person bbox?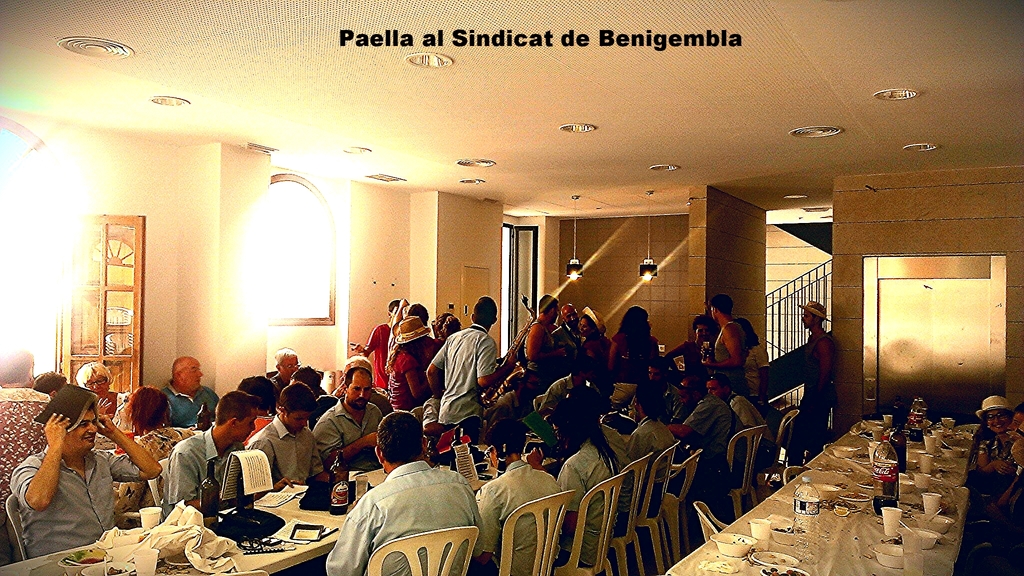
[353,298,413,385]
